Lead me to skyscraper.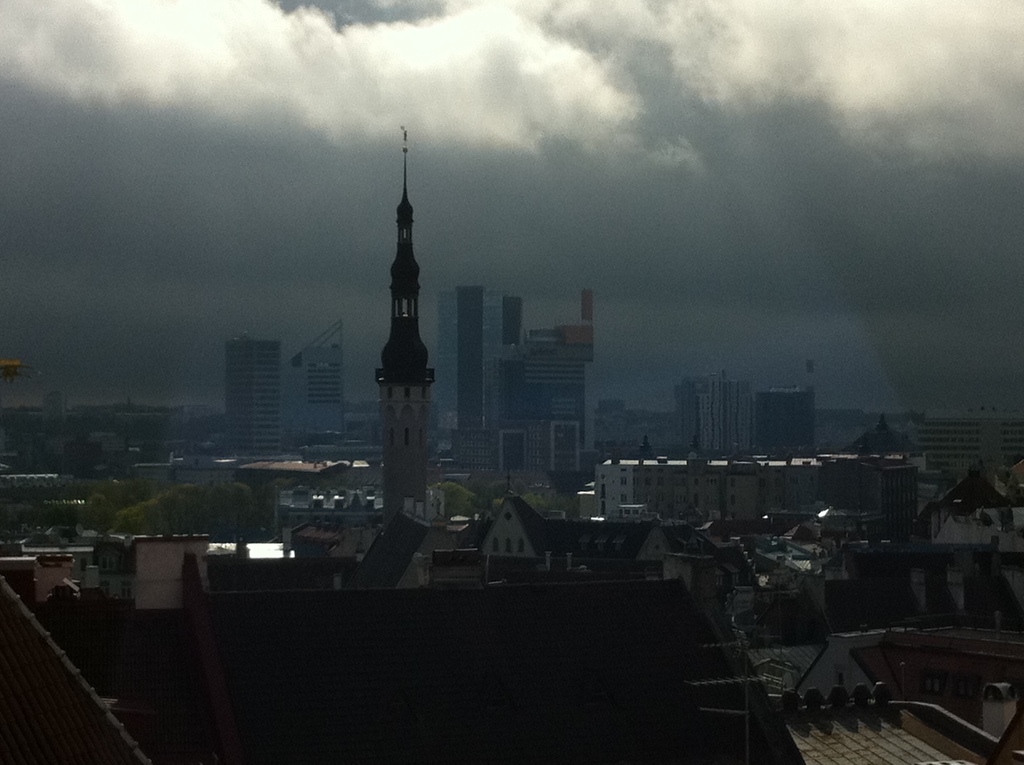
Lead to box(901, 419, 1023, 485).
